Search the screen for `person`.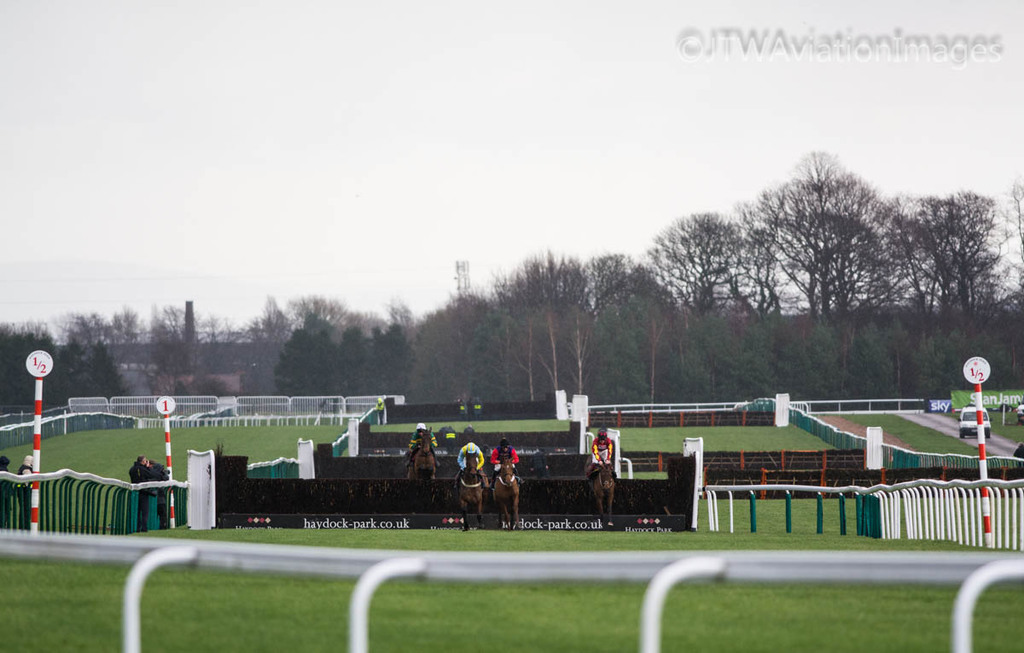
Found at x1=455 y1=443 x2=488 y2=477.
